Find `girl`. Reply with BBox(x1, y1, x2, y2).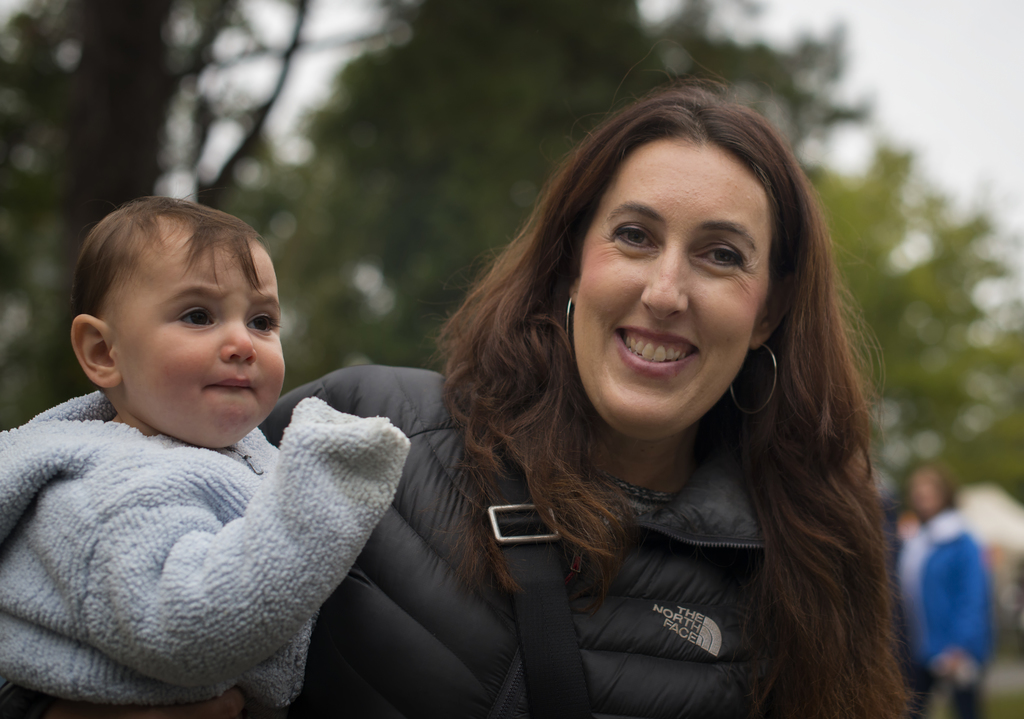
BBox(292, 64, 919, 718).
